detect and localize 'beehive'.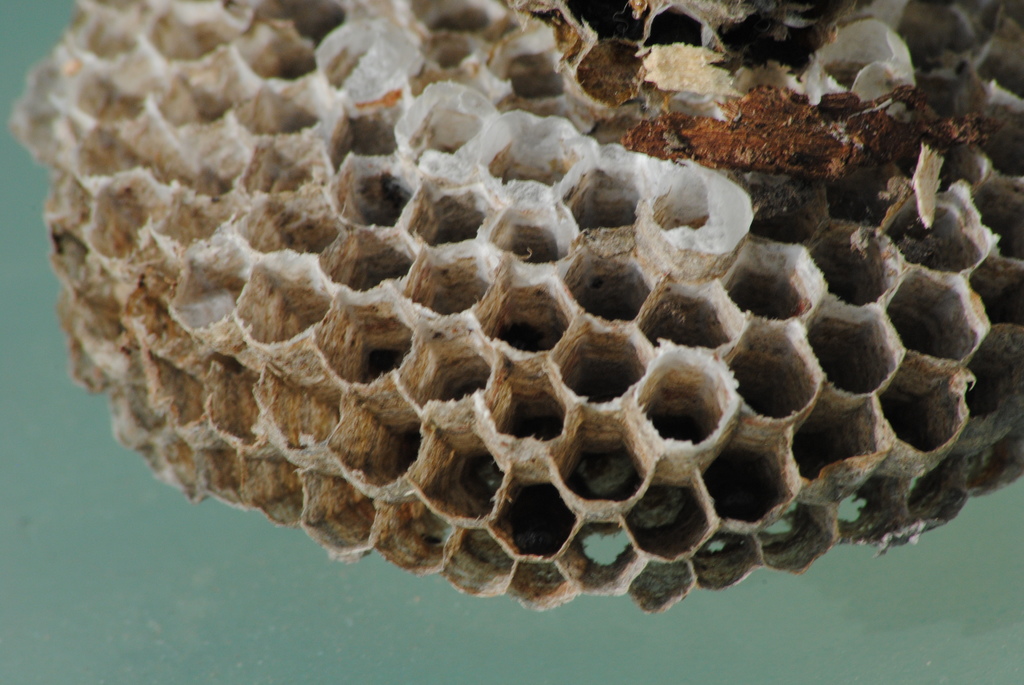
Localized at rect(4, 0, 1020, 613).
